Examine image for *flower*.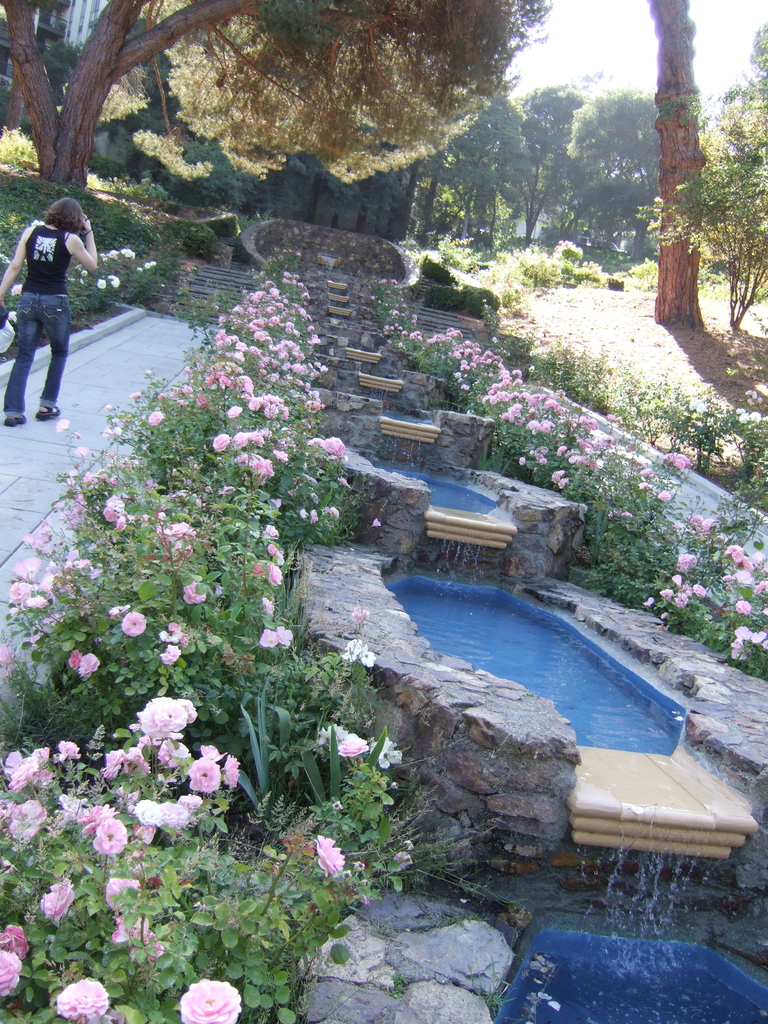
Examination result: [123, 612, 149, 639].
